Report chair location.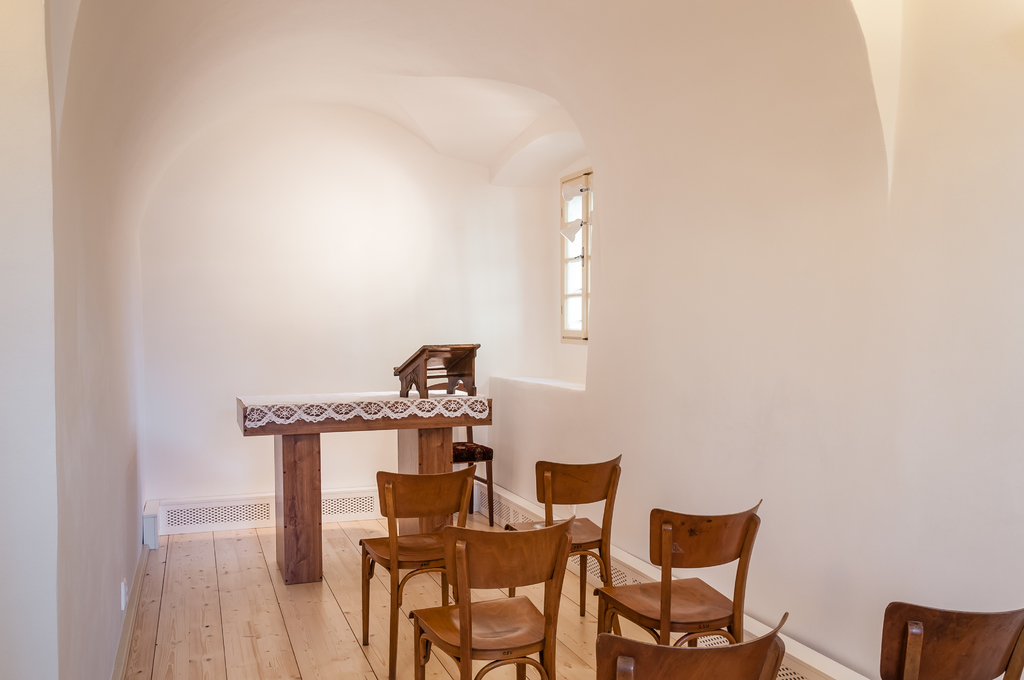
Report: <region>358, 460, 479, 679</region>.
